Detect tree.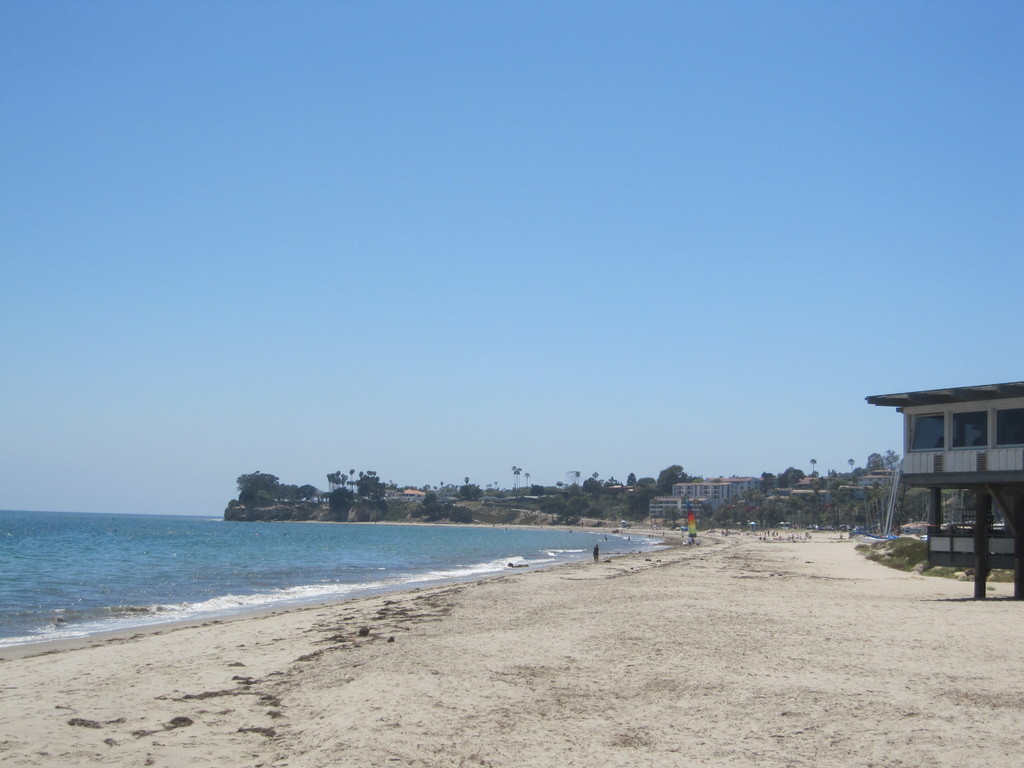
Detected at x1=232, y1=468, x2=281, y2=510.
